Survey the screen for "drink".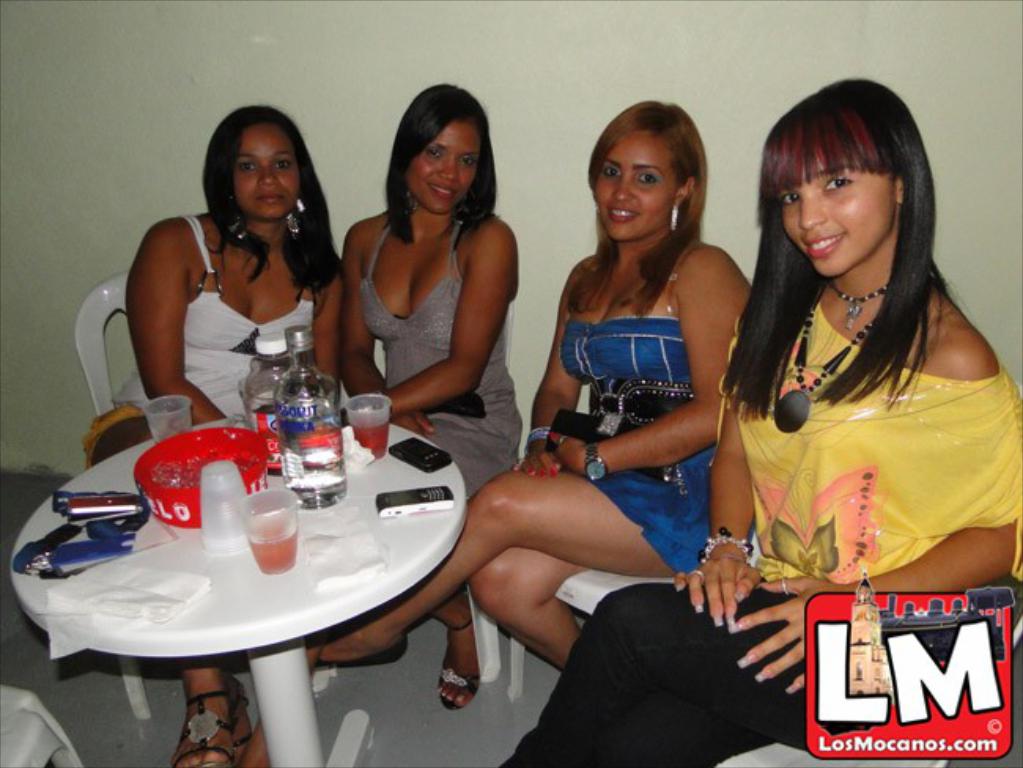
Survey found: (241,510,301,574).
